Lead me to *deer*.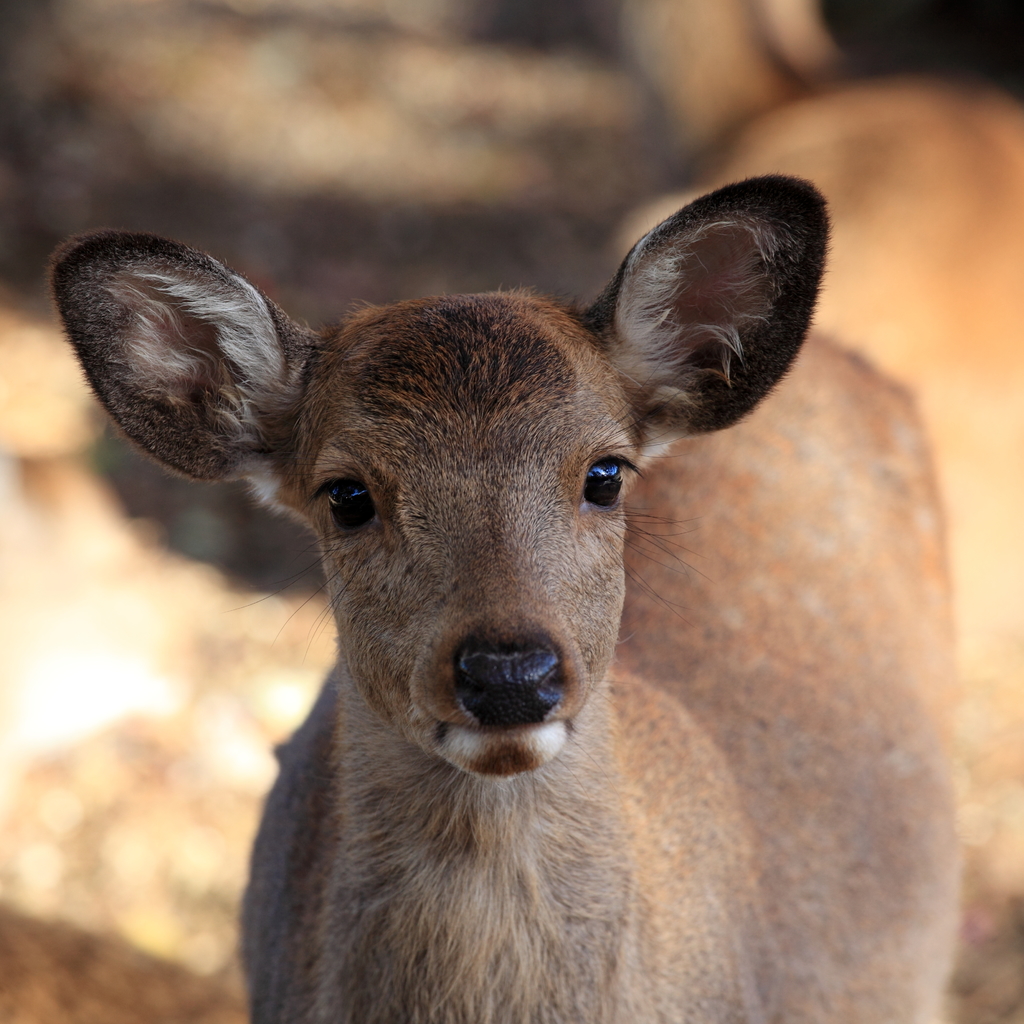
Lead to <region>49, 173, 964, 1023</region>.
